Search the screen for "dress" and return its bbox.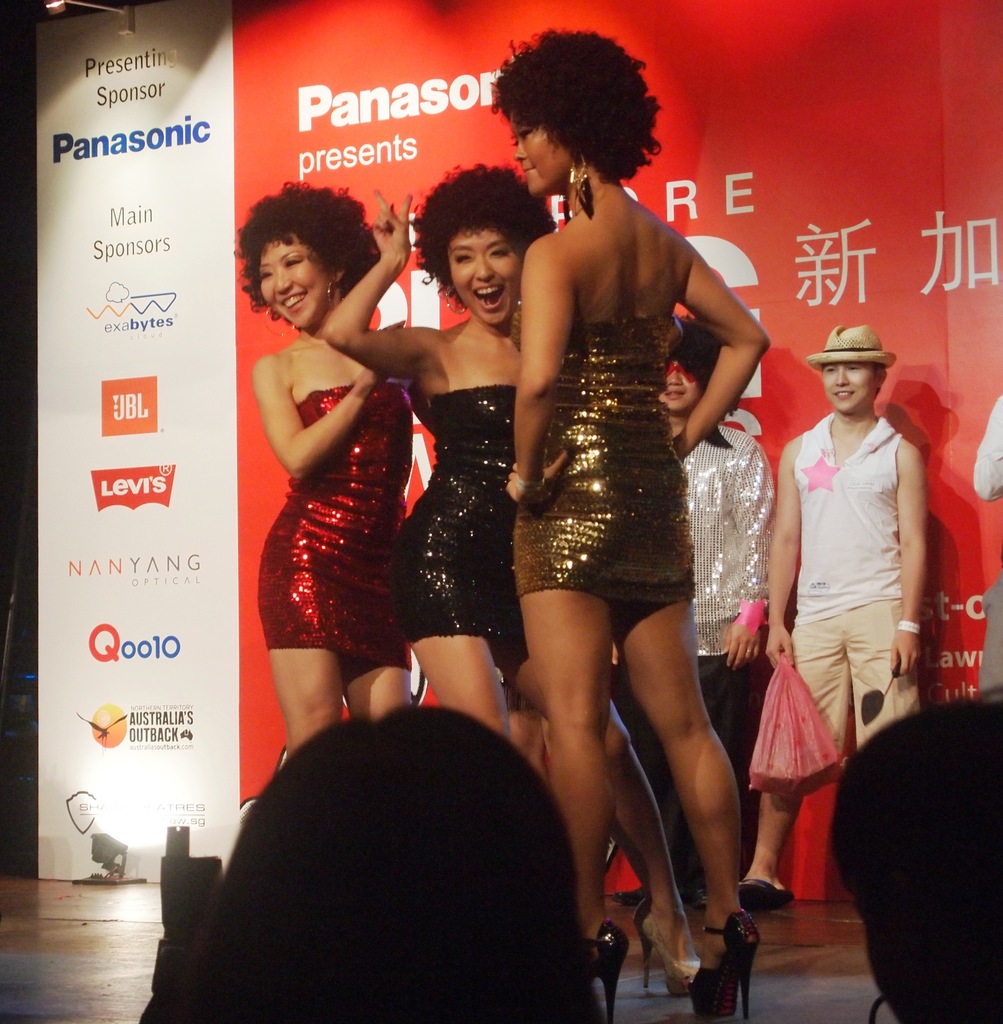
Found: {"left": 515, "top": 324, "right": 696, "bottom": 601}.
